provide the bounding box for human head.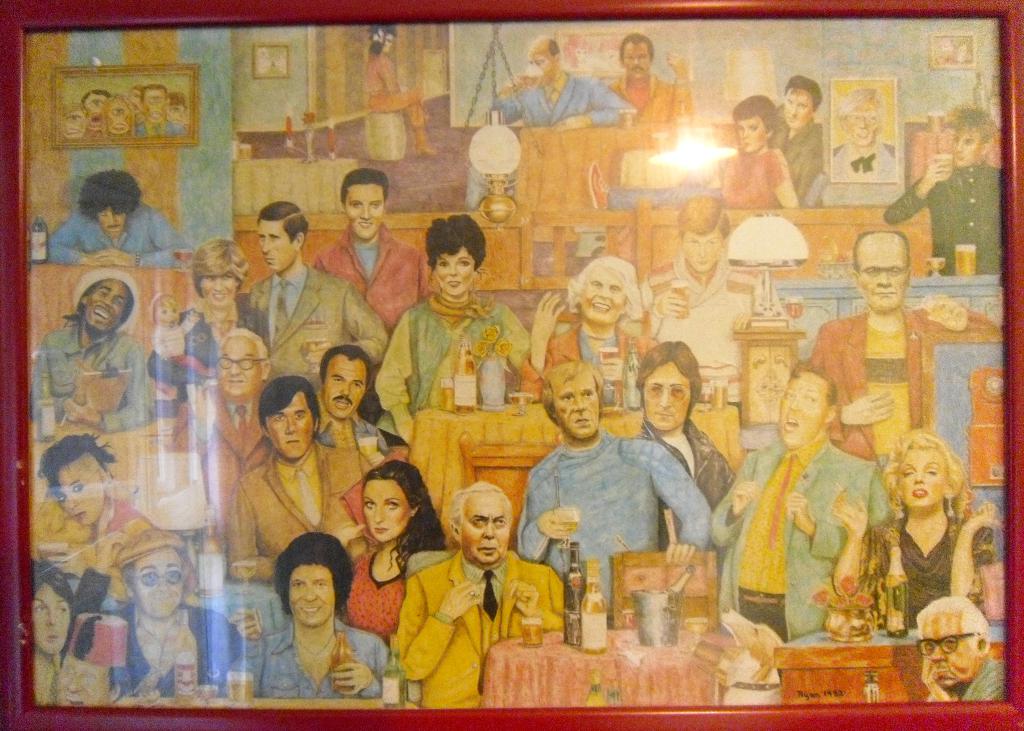
{"x1": 840, "y1": 86, "x2": 886, "y2": 145}.
